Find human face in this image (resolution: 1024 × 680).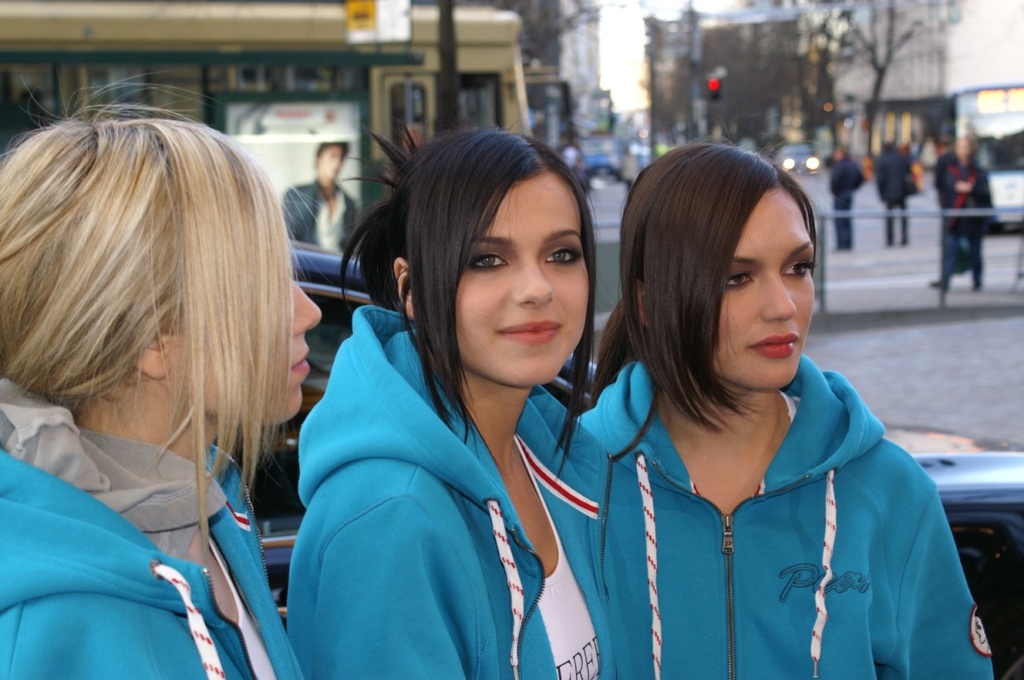
[456,173,591,385].
